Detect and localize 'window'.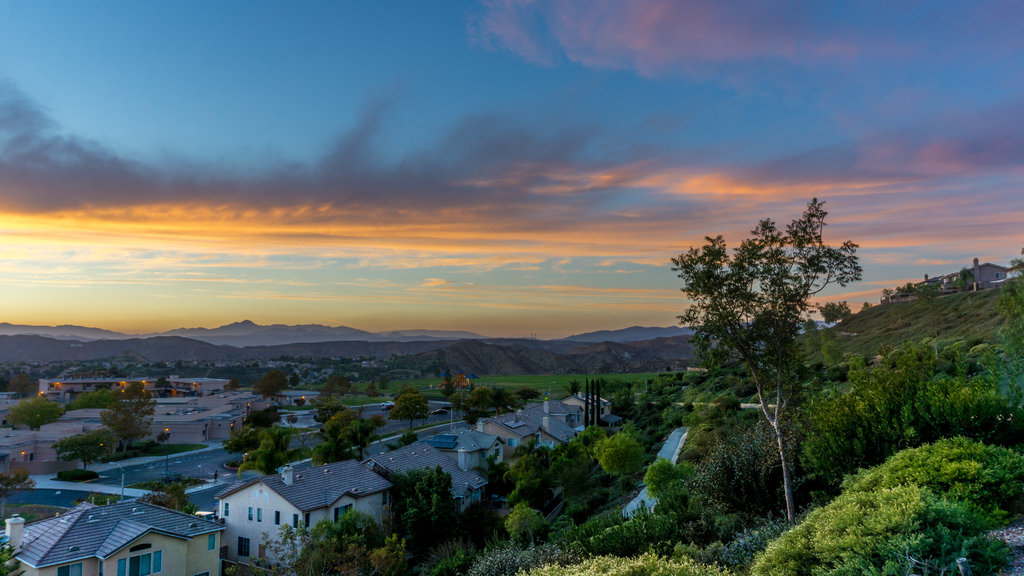
Localized at 291/513/300/534.
